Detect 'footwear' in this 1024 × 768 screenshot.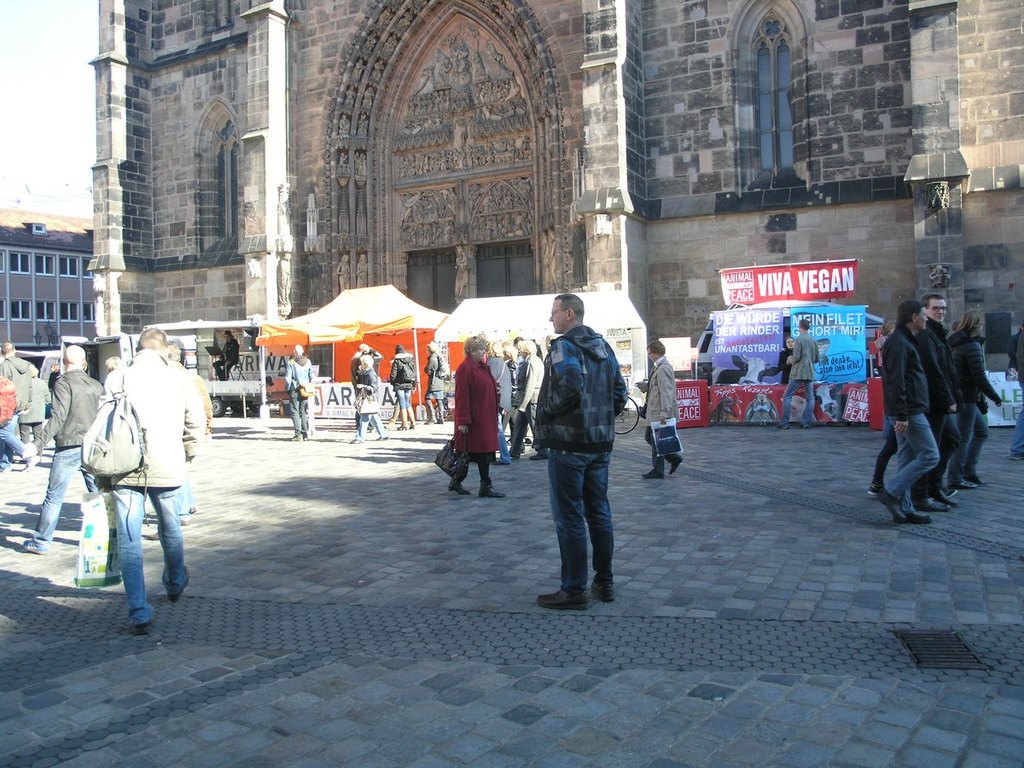
Detection: bbox=(1010, 451, 1023, 462).
